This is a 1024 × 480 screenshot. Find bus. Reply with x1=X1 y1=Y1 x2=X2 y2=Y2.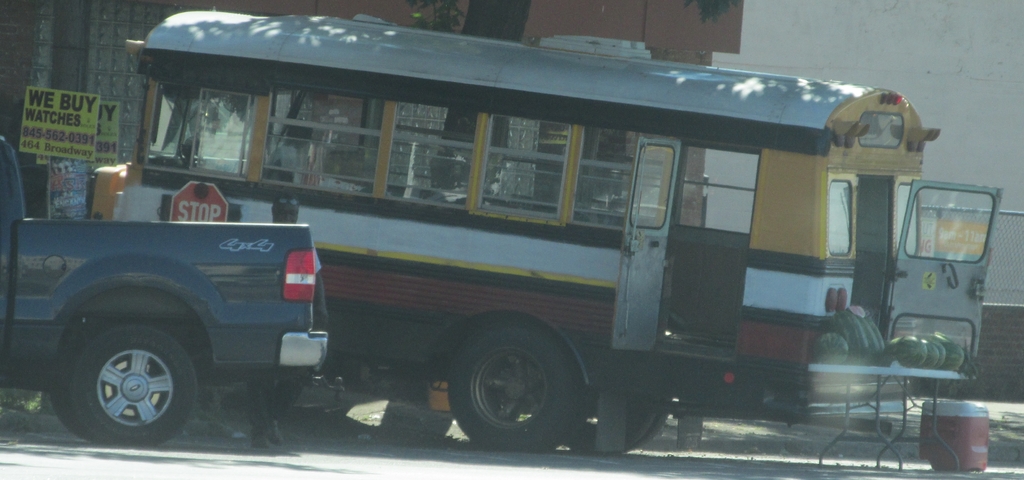
x1=84 y1=9 x2=1004 y2=452.
